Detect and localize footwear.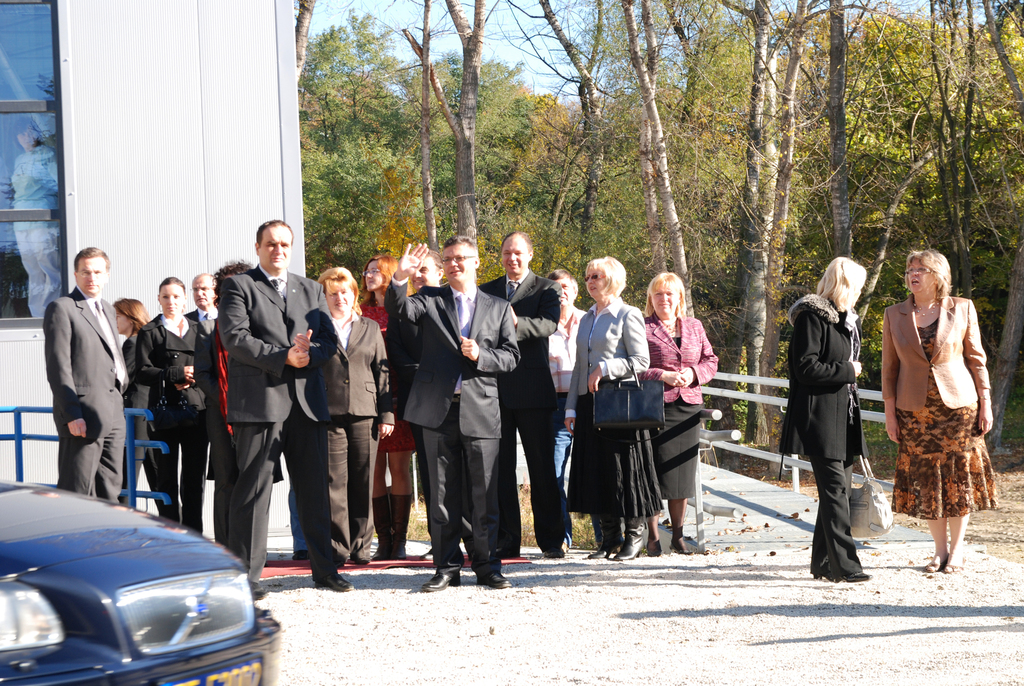
Localized at bbox(426, 573, 461, 591).
